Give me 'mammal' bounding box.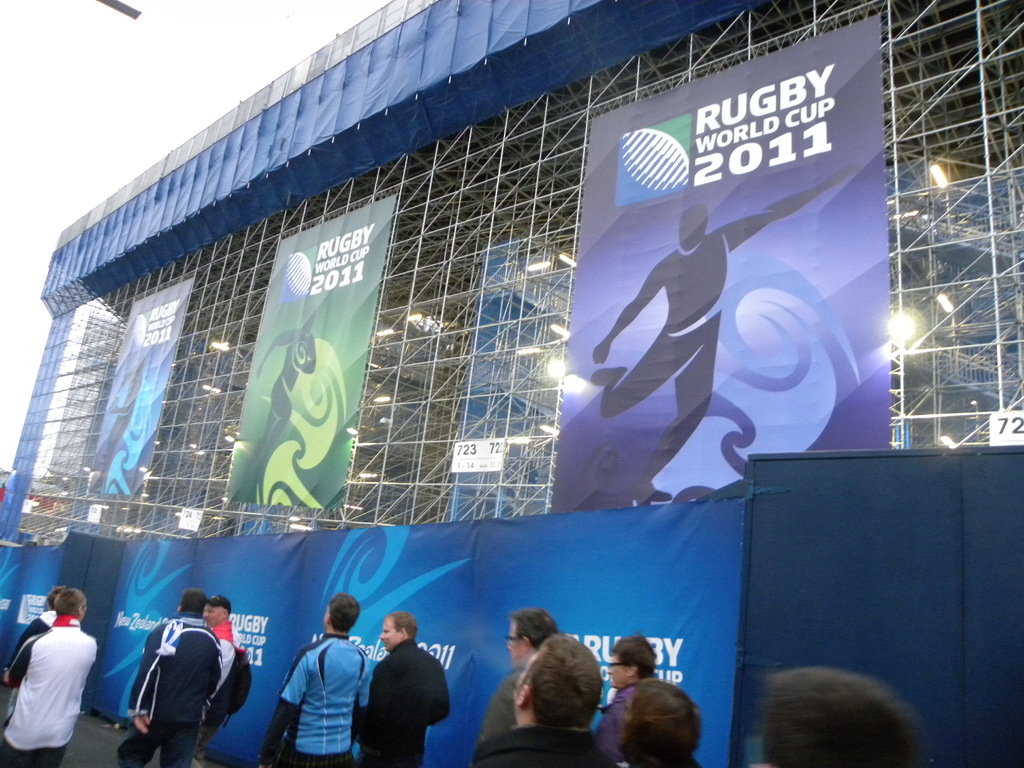
bbox=(258, 588, 372, 767).
